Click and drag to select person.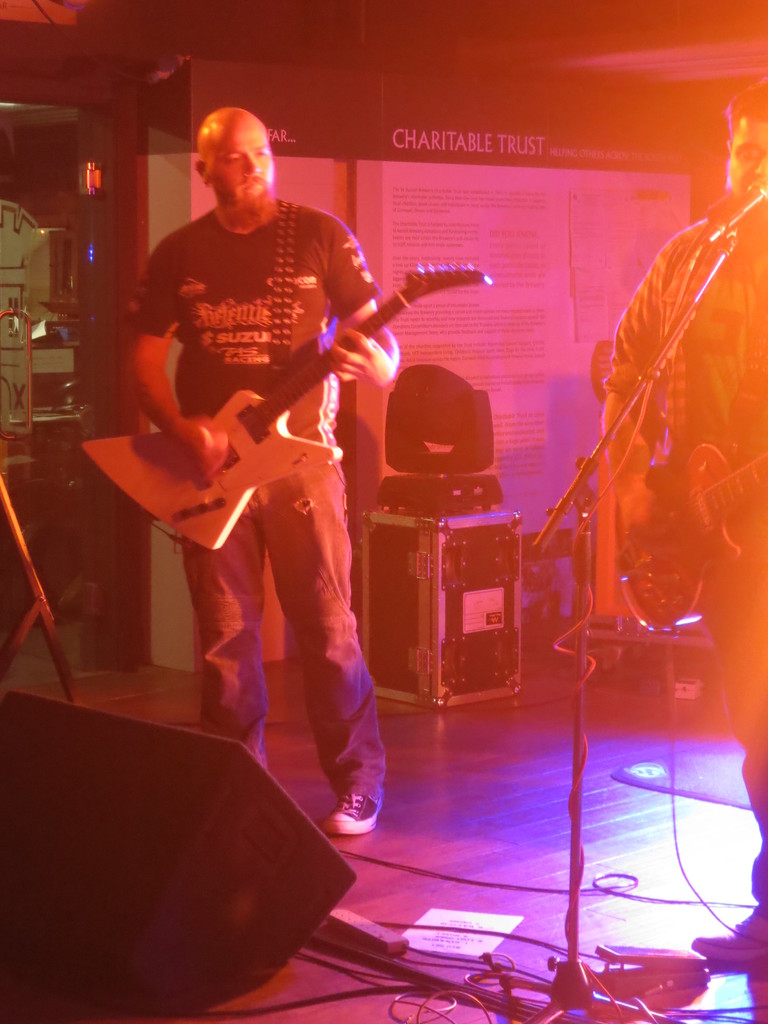
Selection: crop(125, 109, 422, 849).
